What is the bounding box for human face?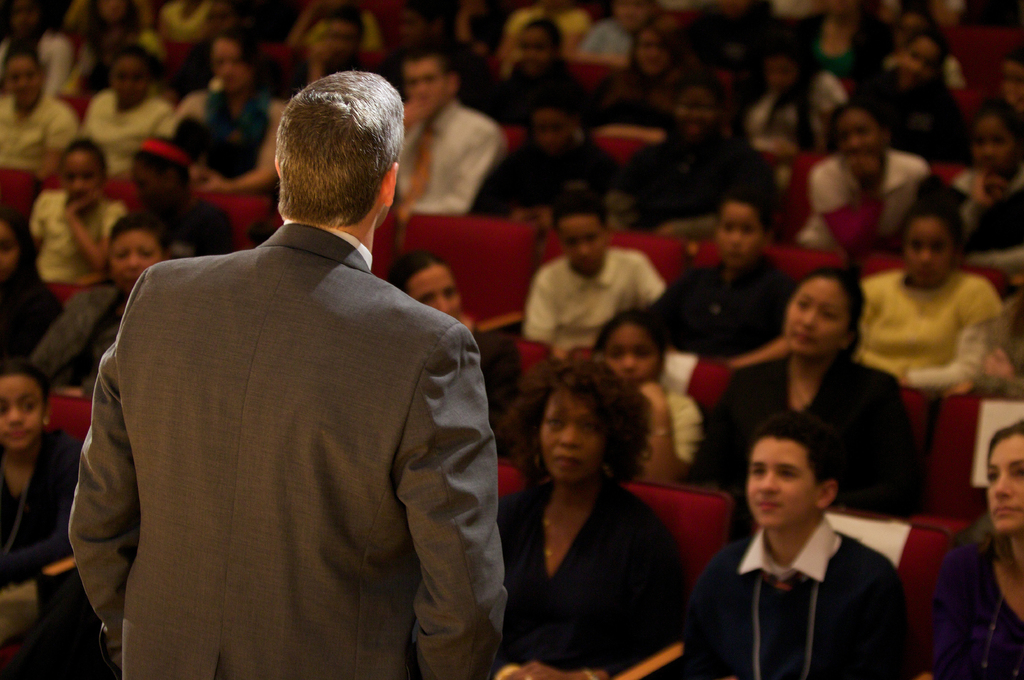
906/219/955/287.
